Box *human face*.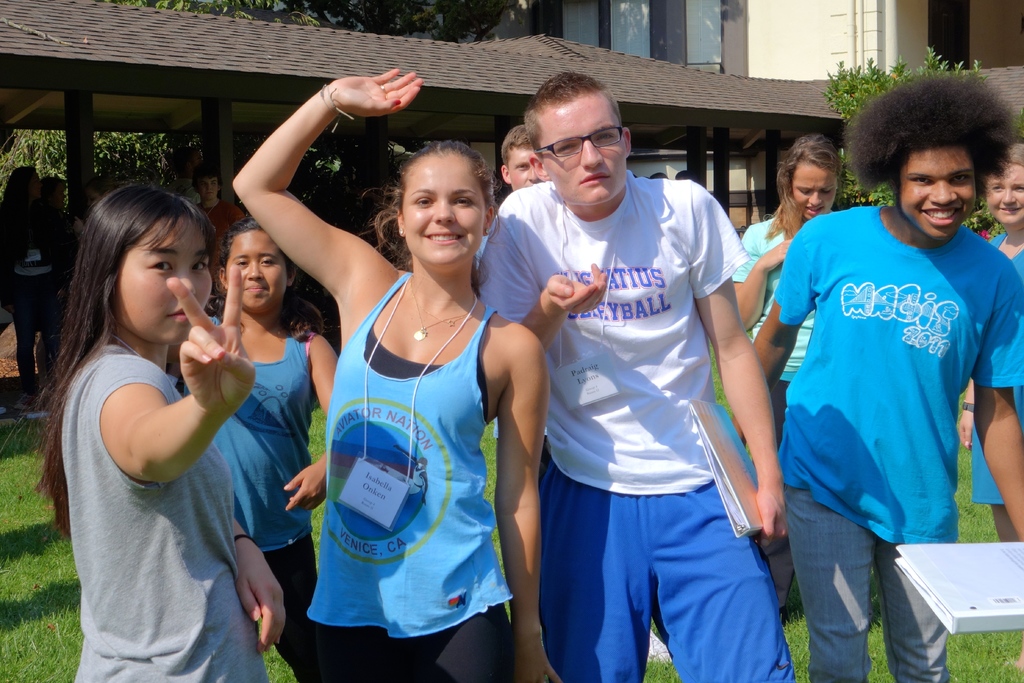
pyautogui.locateOnScreen(503, 142, 541, 189).
